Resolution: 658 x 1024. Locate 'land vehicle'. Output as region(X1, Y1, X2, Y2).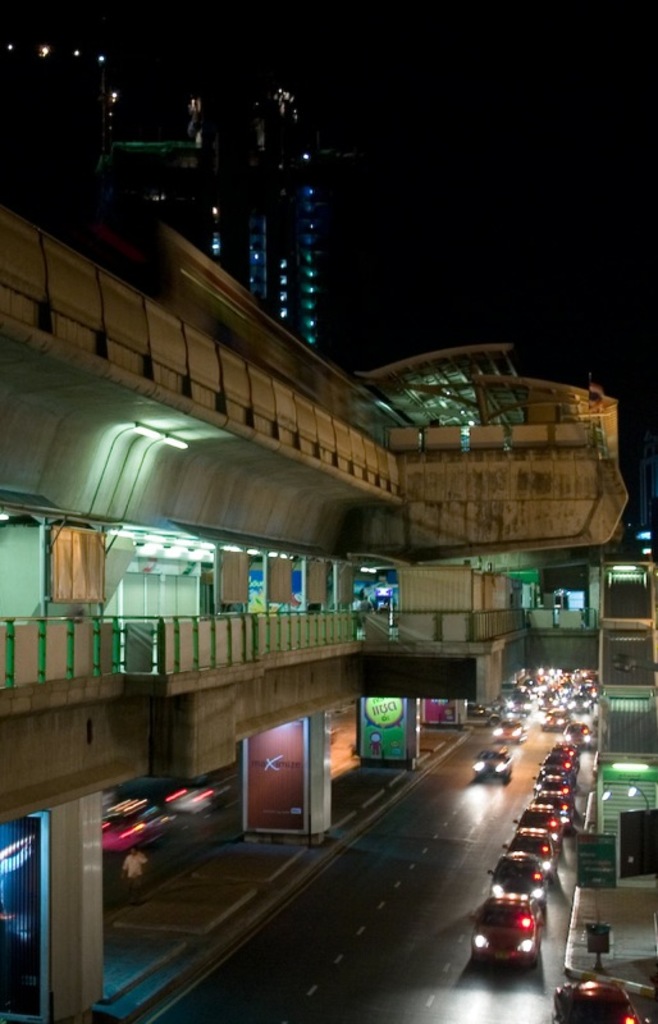
region(486, 849, 549, 915).
